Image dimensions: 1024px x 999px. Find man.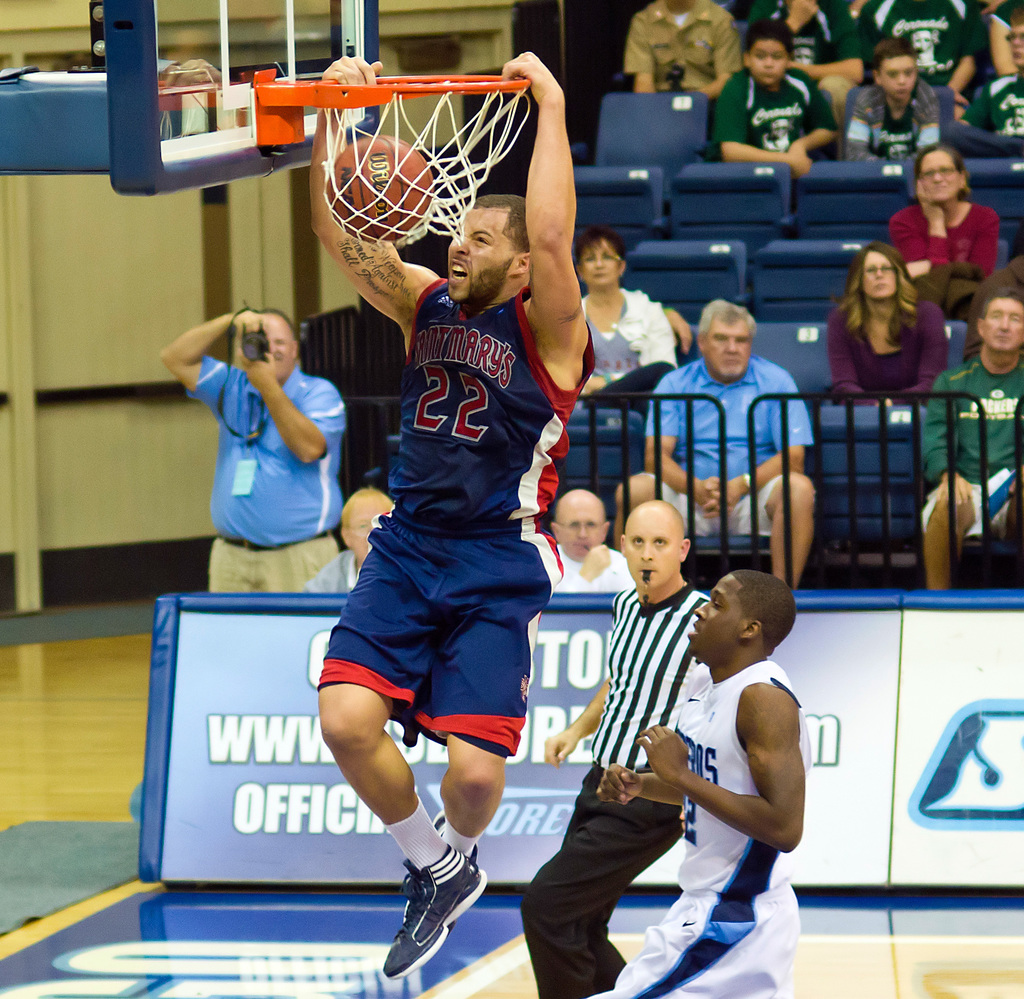
x1=920 y1=287 x2=1023 y2=589.
